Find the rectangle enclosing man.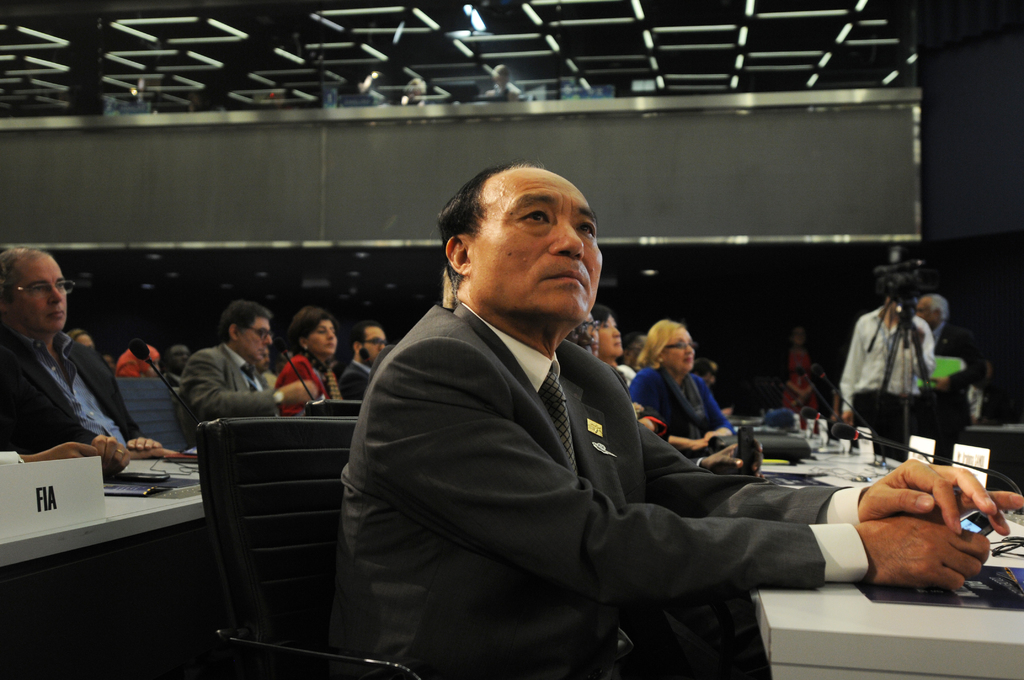
918/298/985/439.
